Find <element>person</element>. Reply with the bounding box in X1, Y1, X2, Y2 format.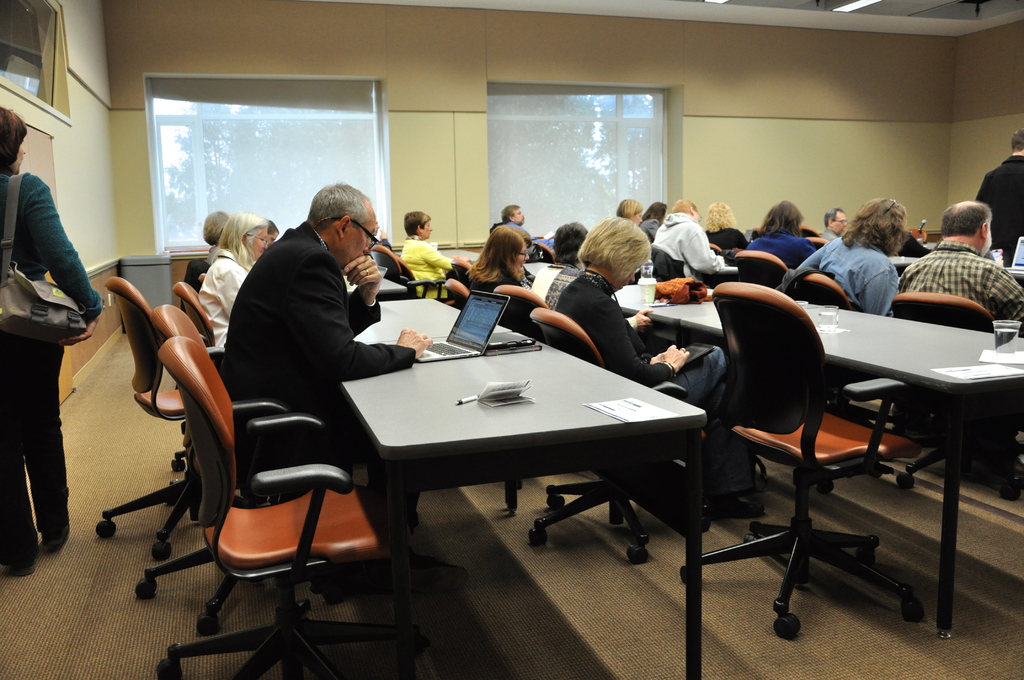
743, 197, 817, 274.
